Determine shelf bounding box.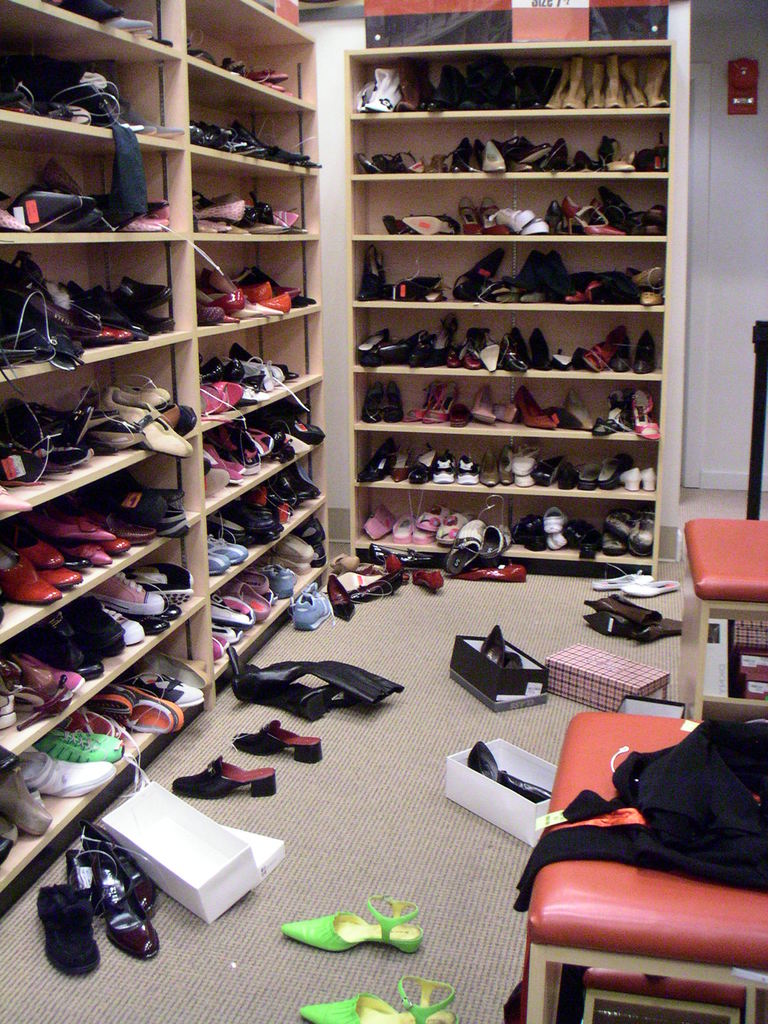
Determined: 0,252,184,381.
